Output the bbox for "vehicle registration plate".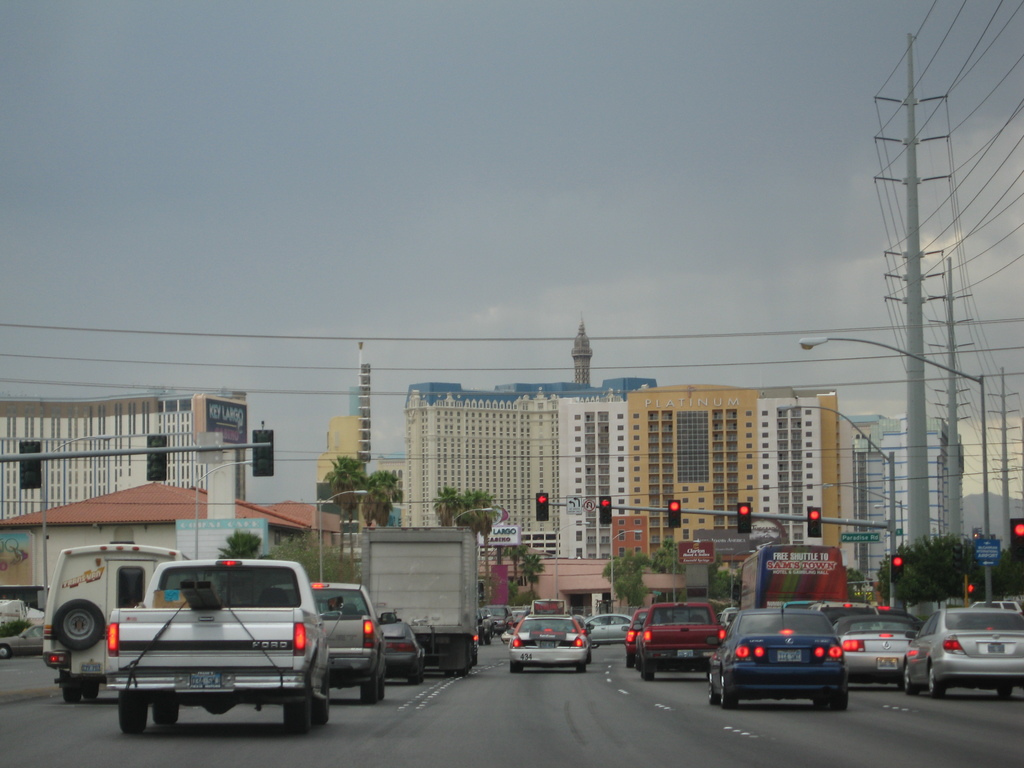
pyautogui.locateOnScreen(168, 668, 232, 694).
